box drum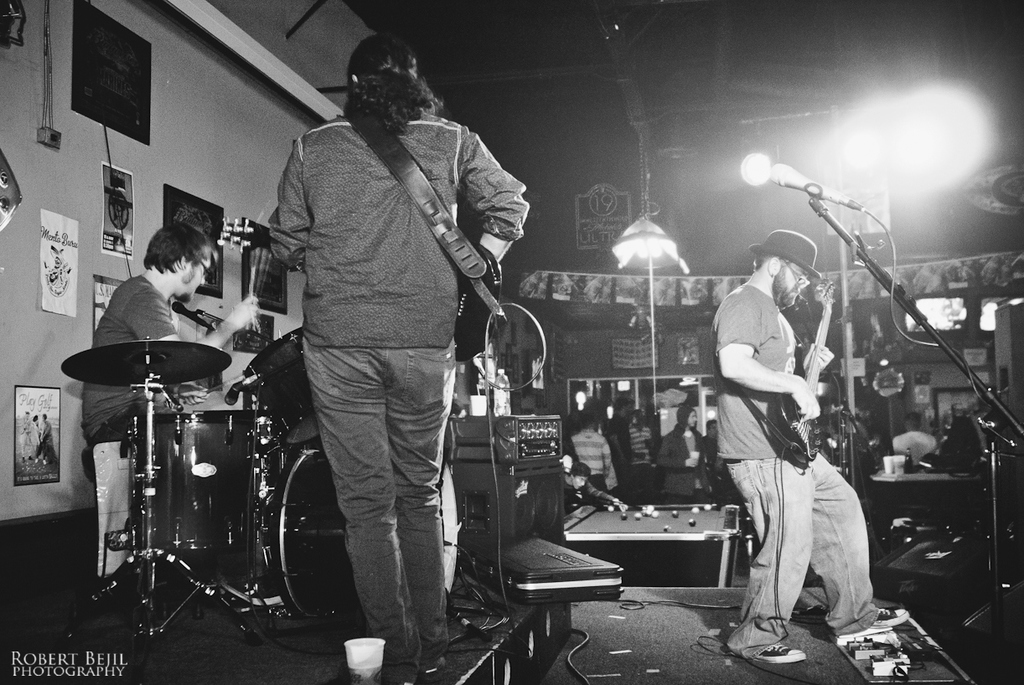
bbox(119, 409, 257, 555)
